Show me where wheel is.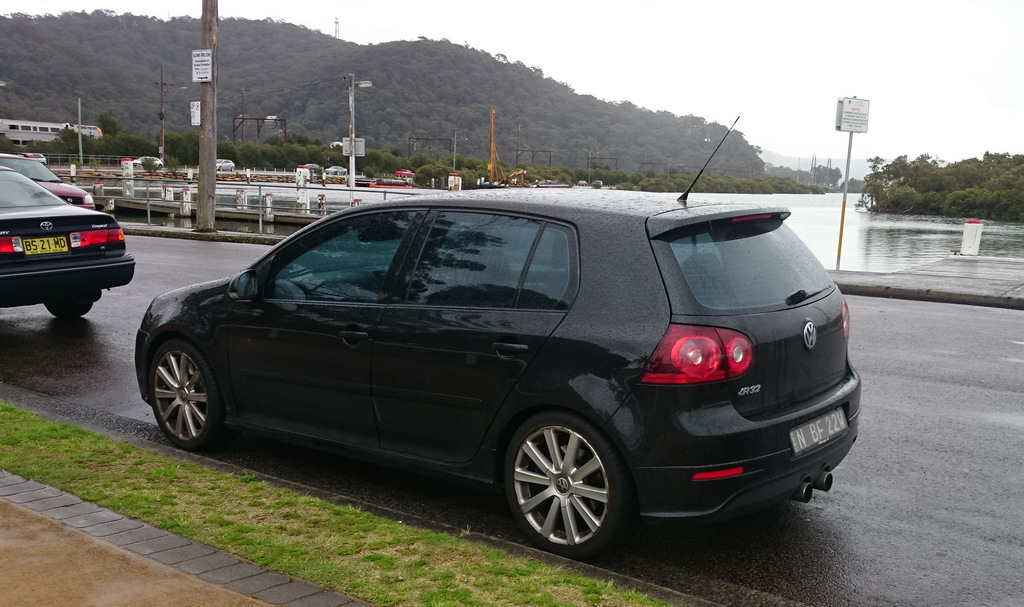
wheel is at locate(502, 413, 629, 554).
